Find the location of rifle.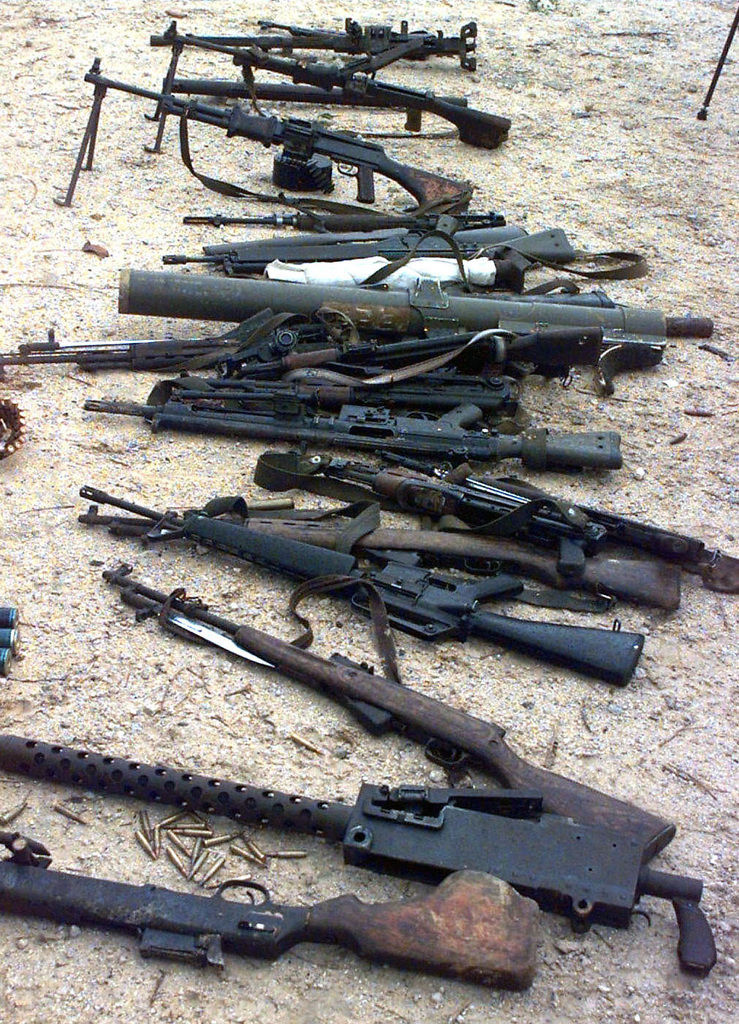
Location: {"left": 98, "top": 556, "right": 681, "bottom": 872}.
